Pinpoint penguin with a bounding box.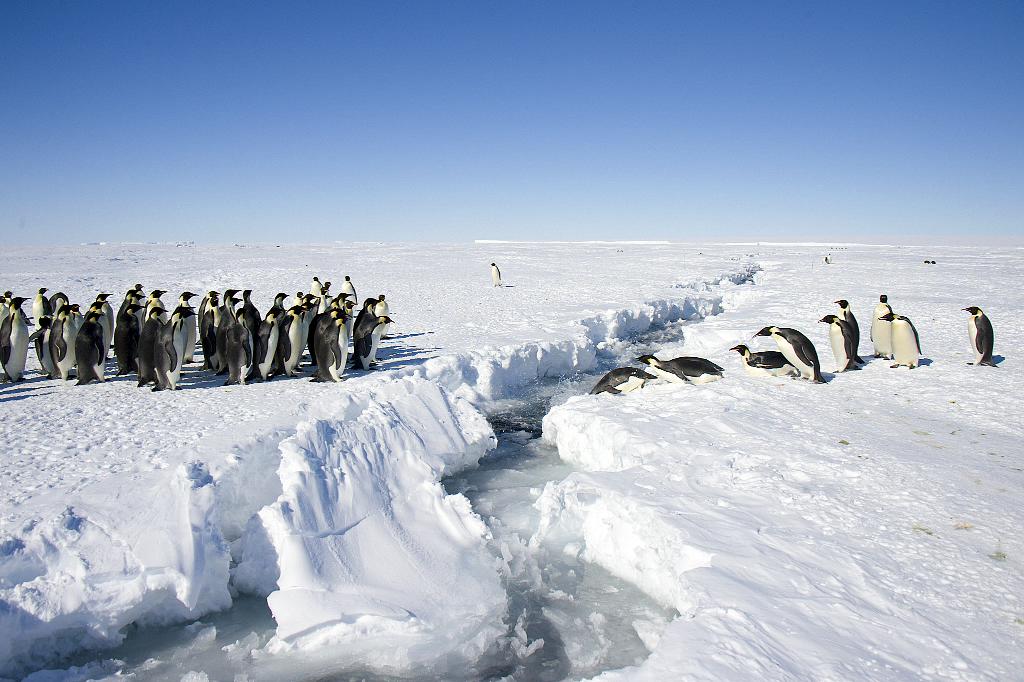
rect(360, 299, 380, 331).
